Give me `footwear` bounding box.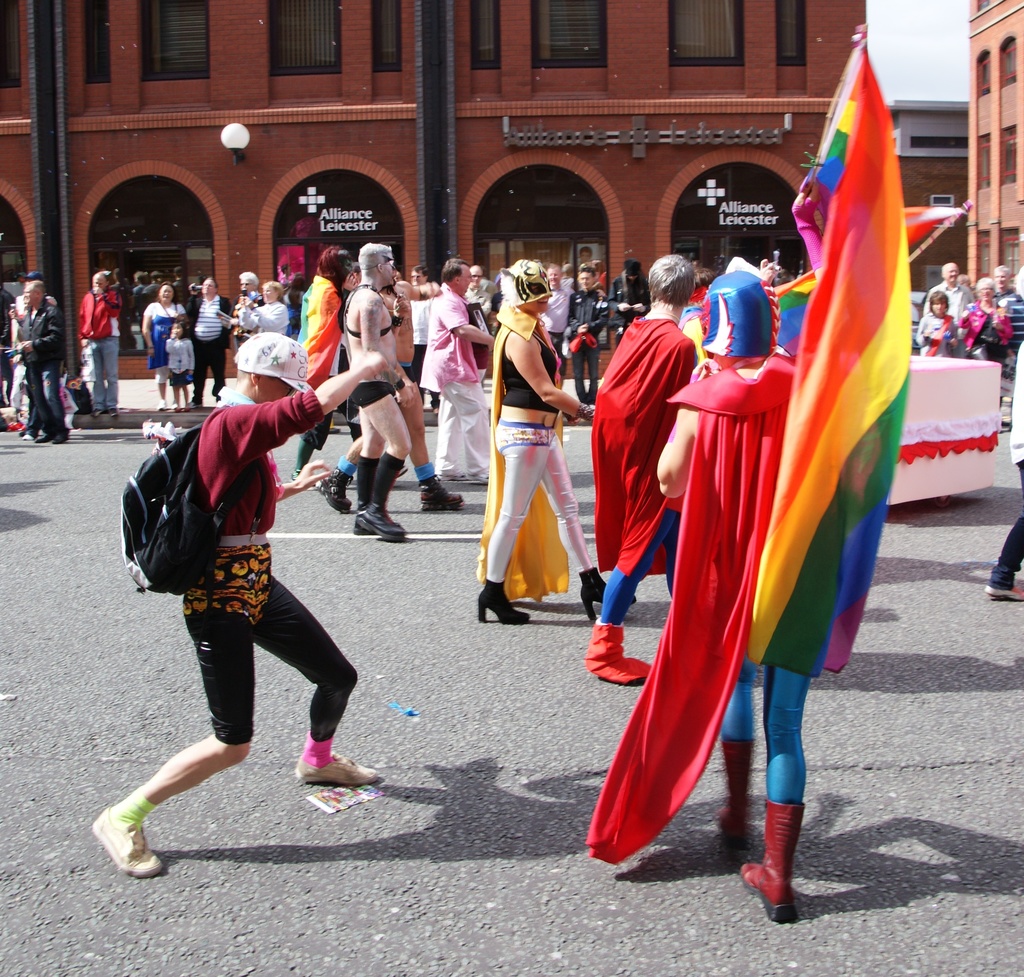
crop(419, 477, 468, 512).
